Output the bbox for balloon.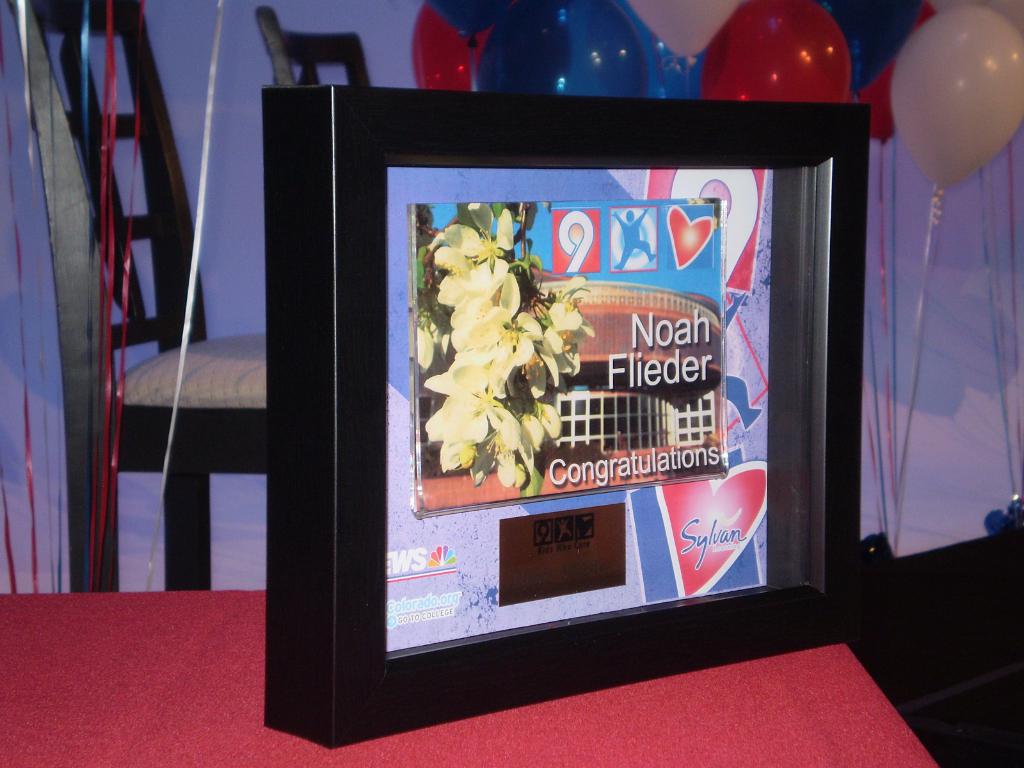
[420,0,500,46].
